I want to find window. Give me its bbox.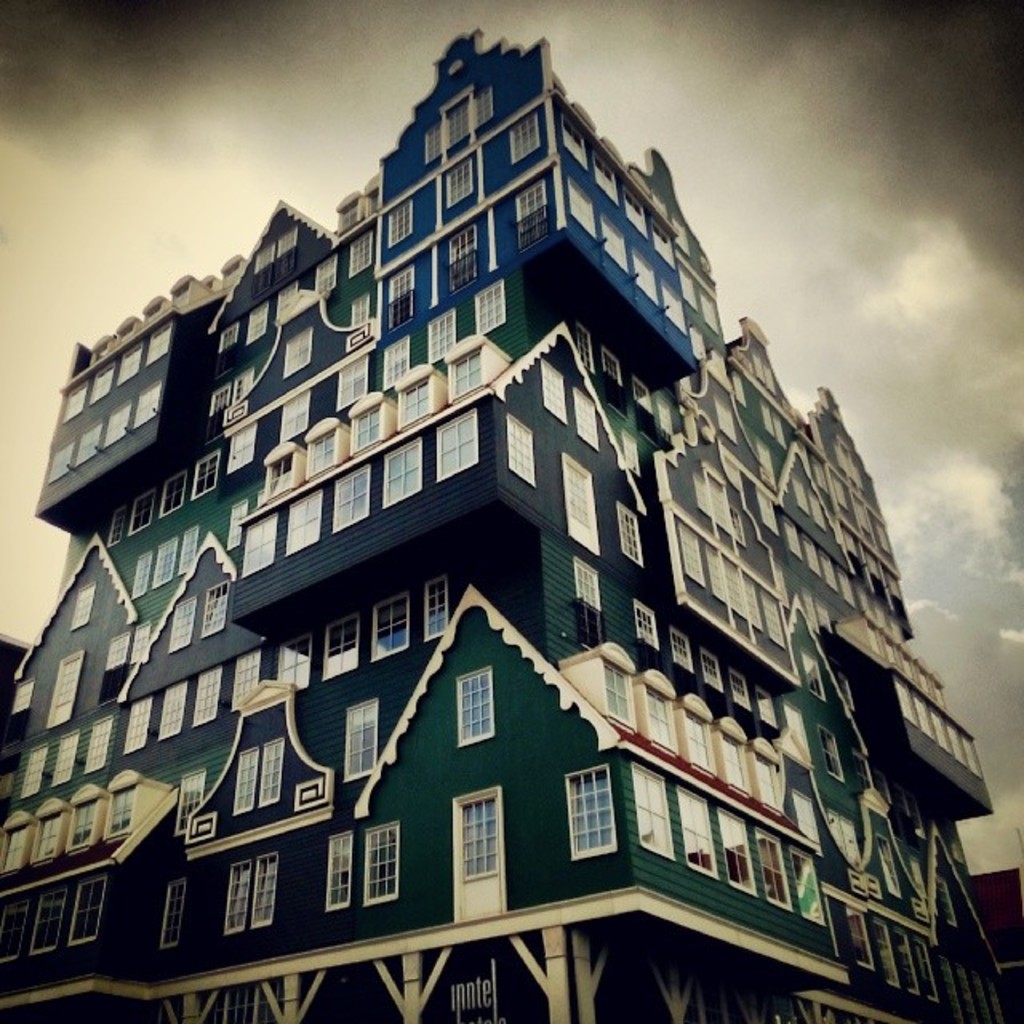
<bbox>176, 520, 200, 582</bbox>.
